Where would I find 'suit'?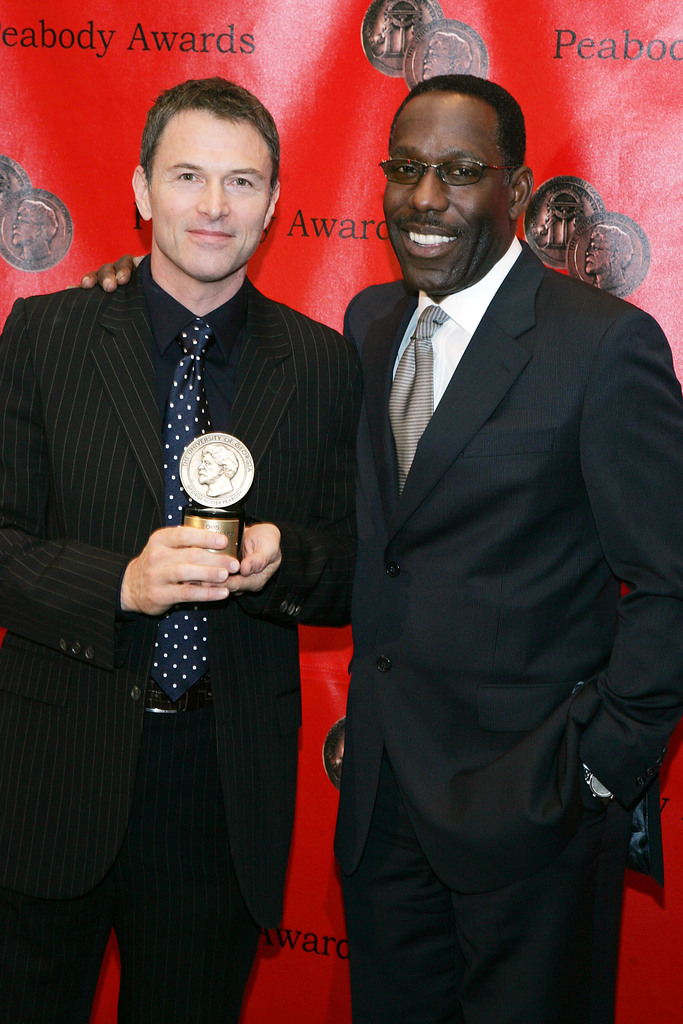
At BBox(313, 61, 661, 1013).
